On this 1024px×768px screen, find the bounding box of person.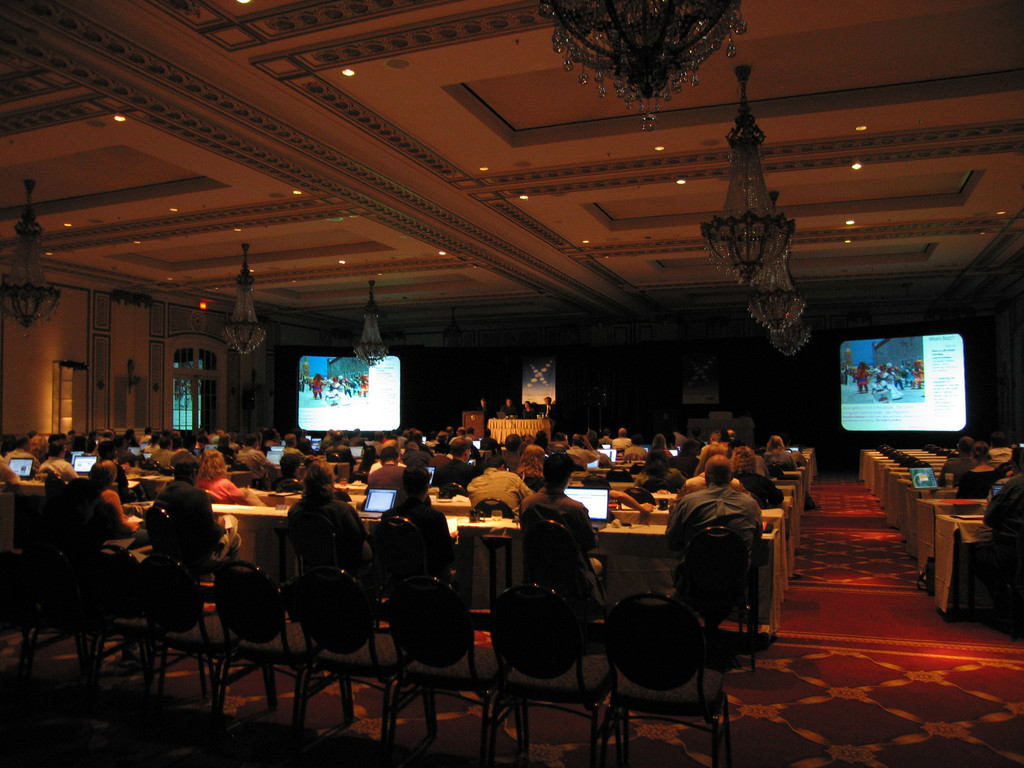
Bounding box: {"left": 982, "top": 459, "right": 1023, "bottom": 566}.
